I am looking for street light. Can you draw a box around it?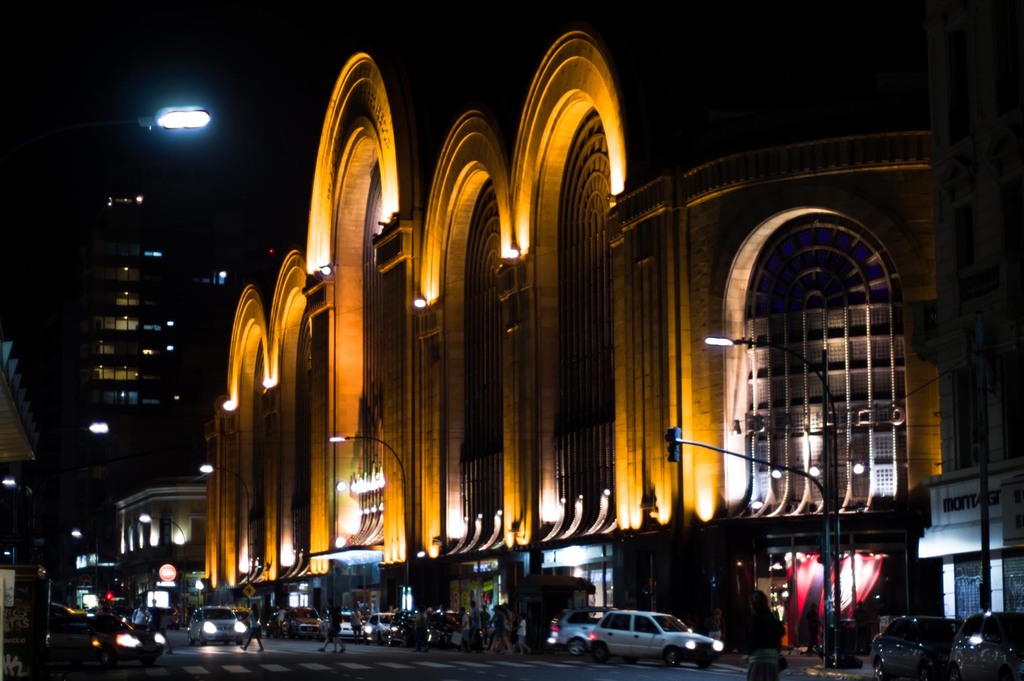
Sure, the bounding box is <bbox>701, 328, 833, 670</bbox>.
